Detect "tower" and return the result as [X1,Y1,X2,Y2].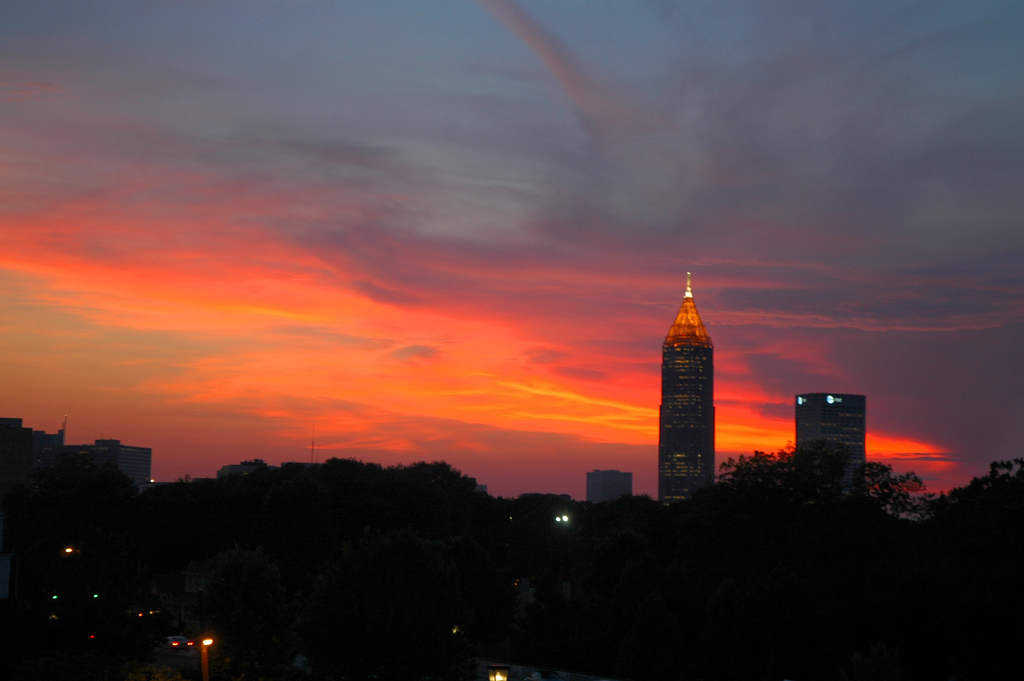
[788,388,880,493].
